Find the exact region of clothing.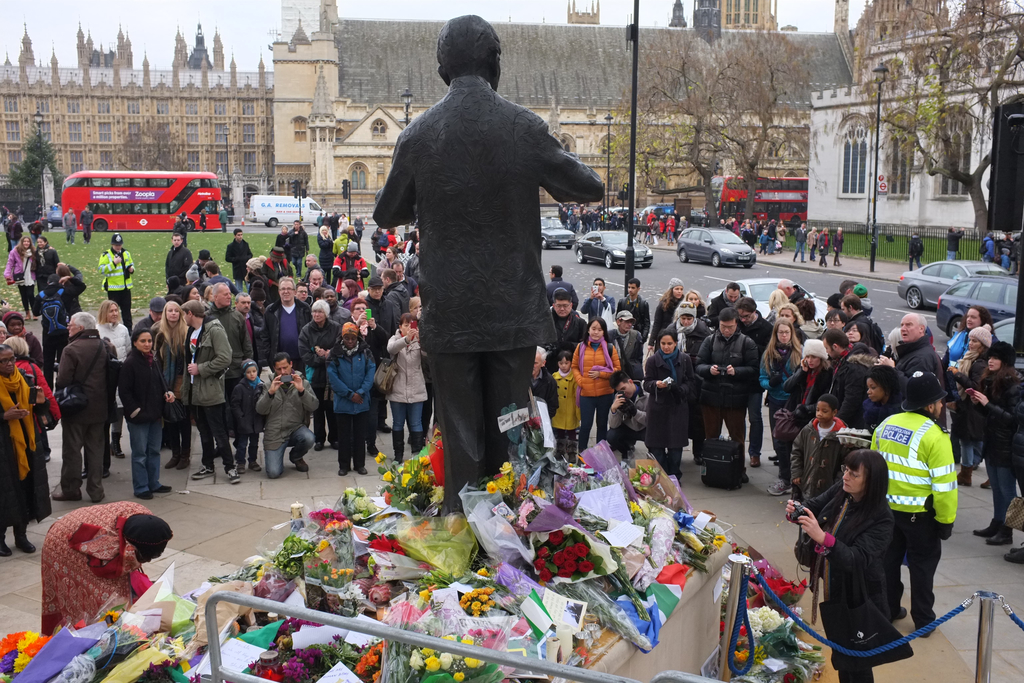
Exact region: x1=794 y1=497 x2=894 y2=680.
